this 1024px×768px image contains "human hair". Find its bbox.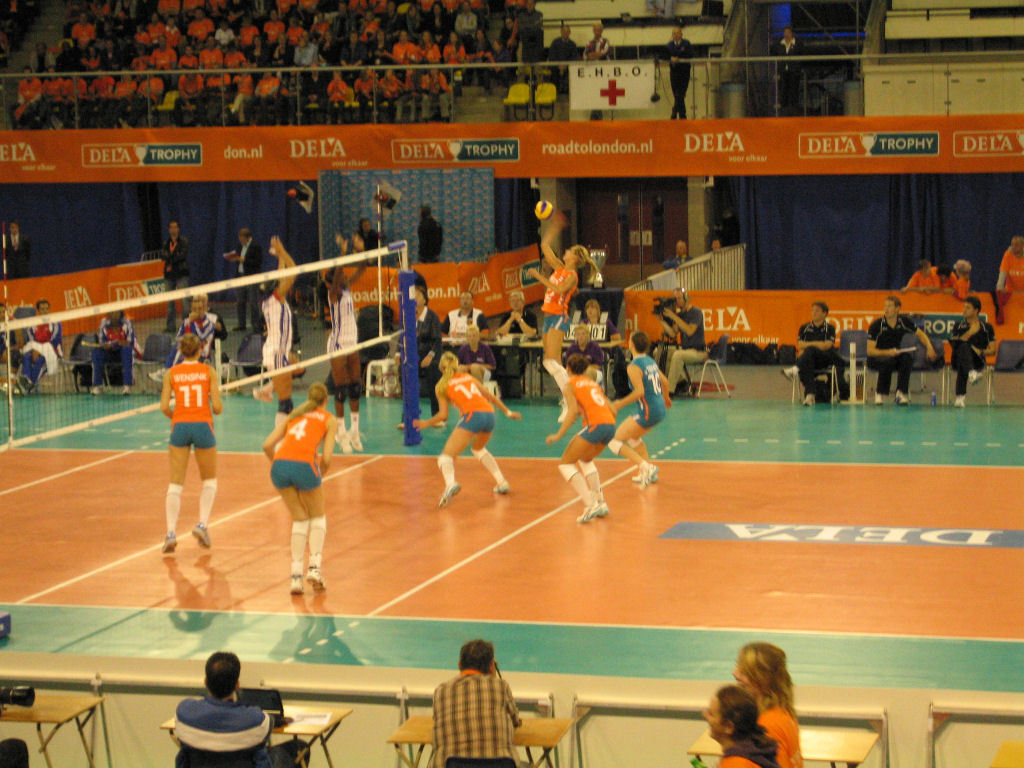
crop(812, 299, 828, 316).
